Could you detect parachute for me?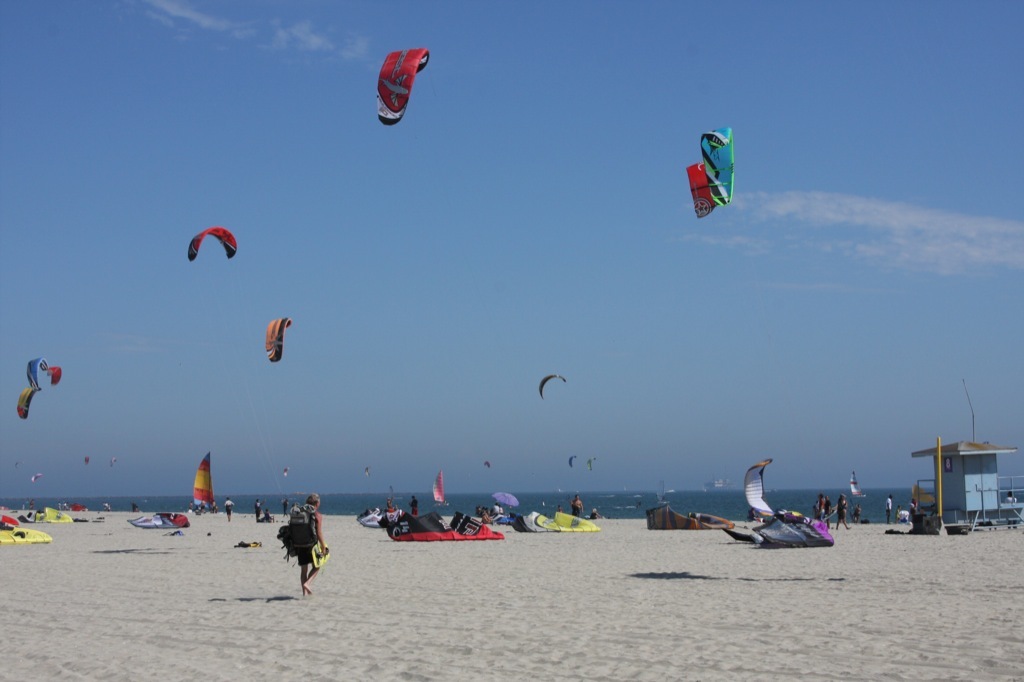
Detection result: [left=363, top=465, right=372, bottom=478].
